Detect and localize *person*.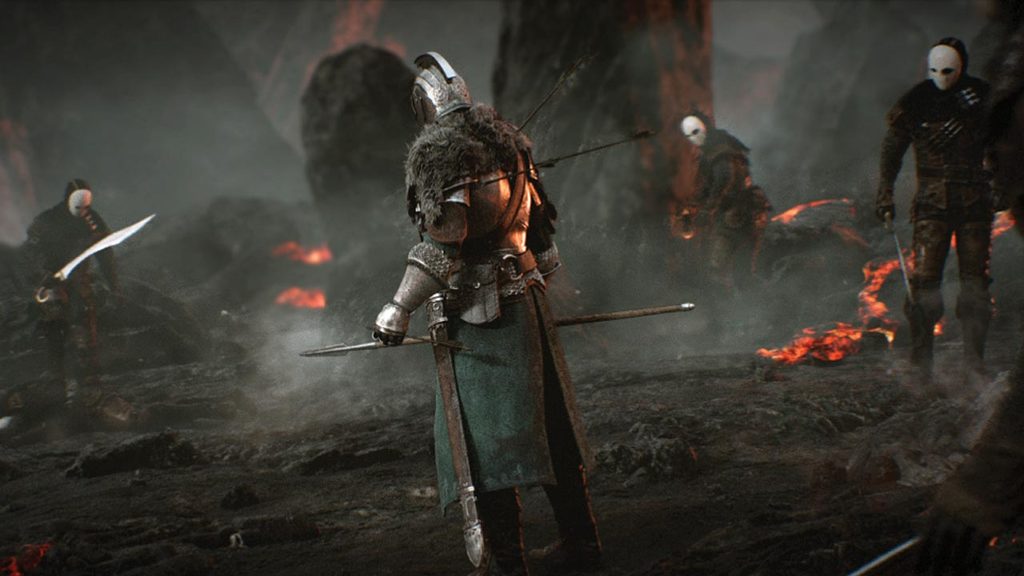
Localized at {"x1": 680, "y1": 108, "x2": 775, "y2": 353}.
